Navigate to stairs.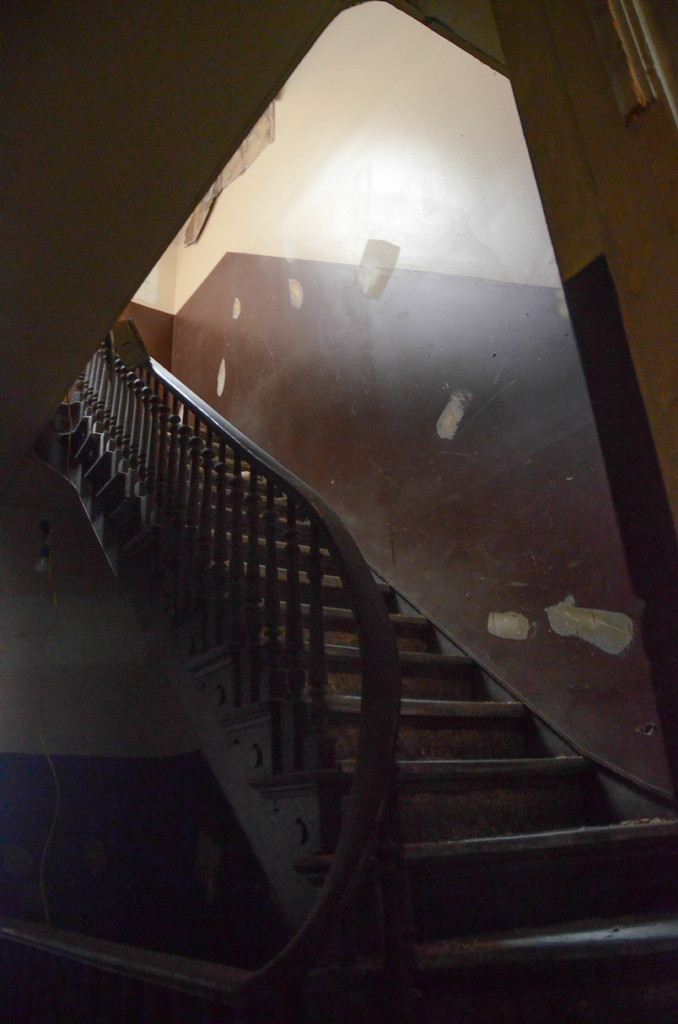
Navigation target: (x1=44, y1=400, x2=677, y2=1023).
